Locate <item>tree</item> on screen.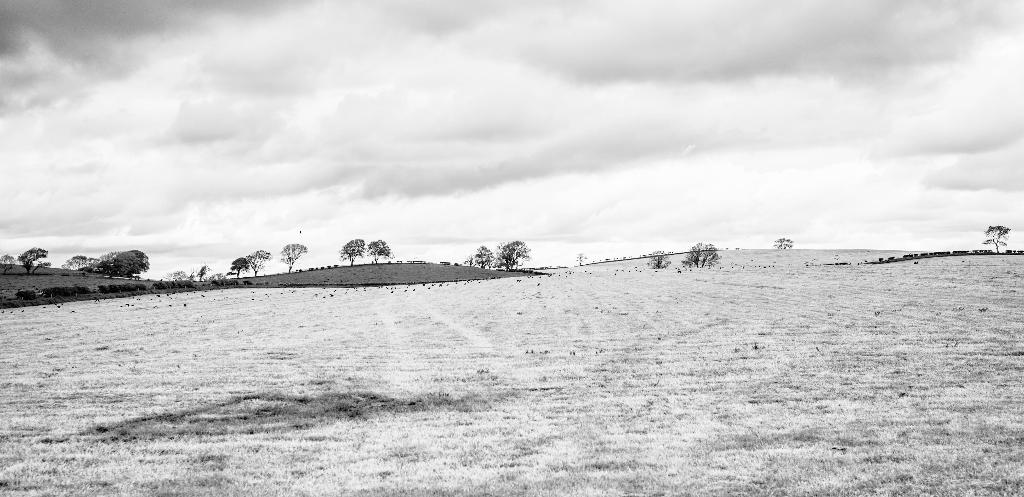
On screen at Rect(676, 241, 719, 266).
